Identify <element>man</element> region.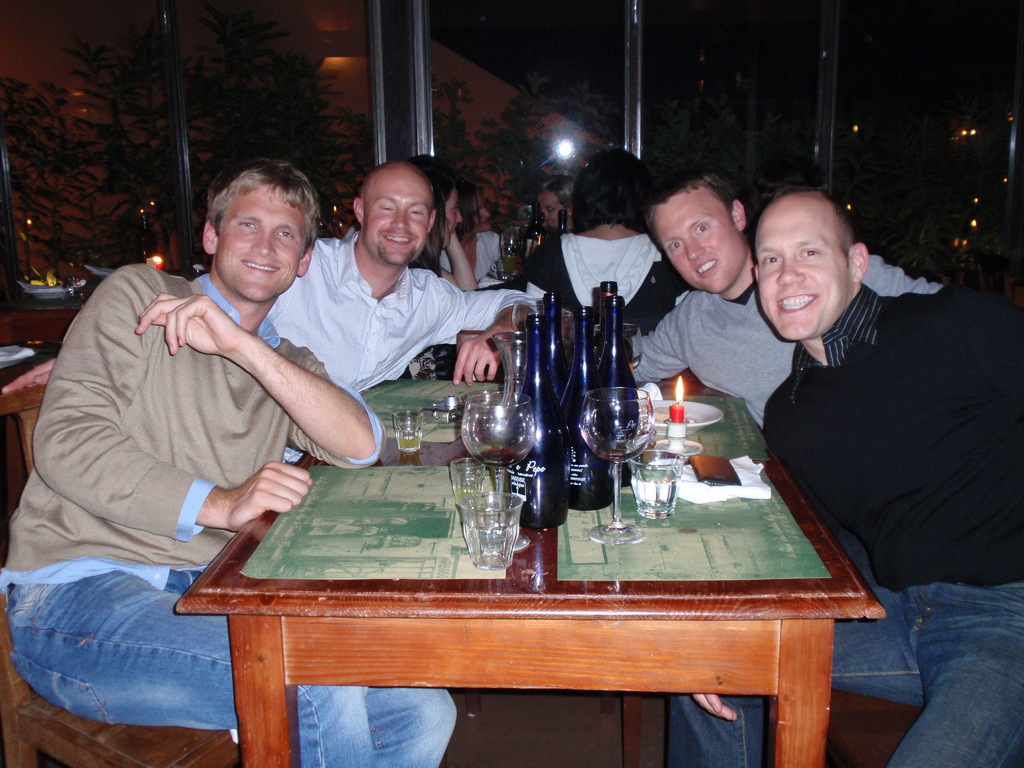
Region: select_region(666, 188, 1023, 767).
